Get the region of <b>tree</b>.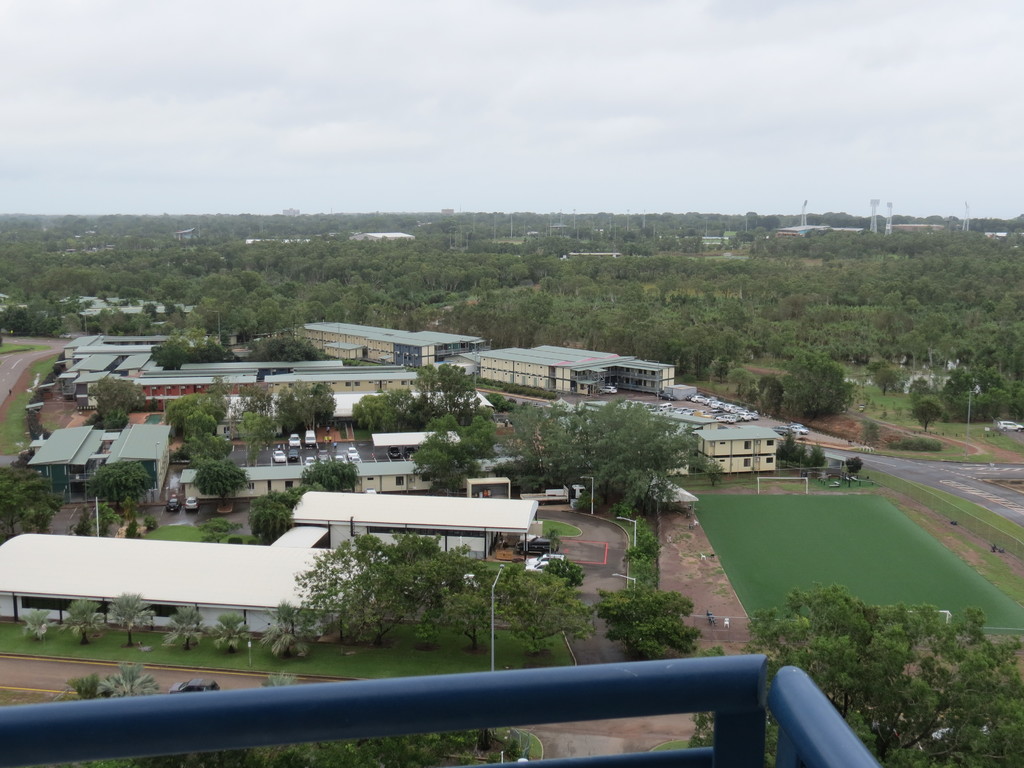
l=748, t=584, r=1023, b=767.
